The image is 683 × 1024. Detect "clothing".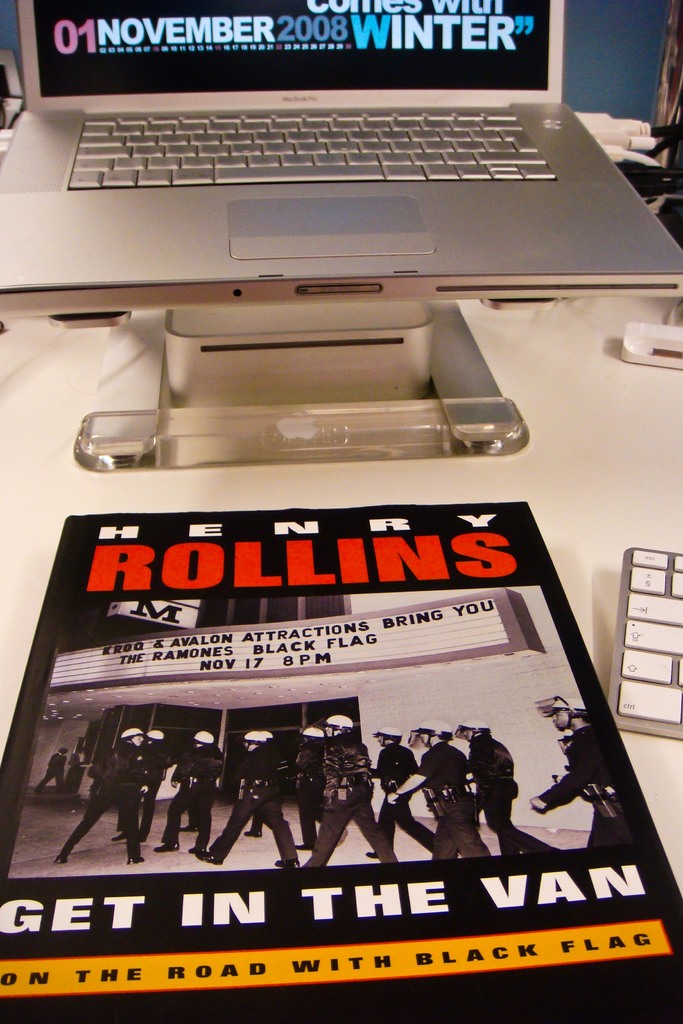
Detection: bbox=[533, 715, 624, 846].
